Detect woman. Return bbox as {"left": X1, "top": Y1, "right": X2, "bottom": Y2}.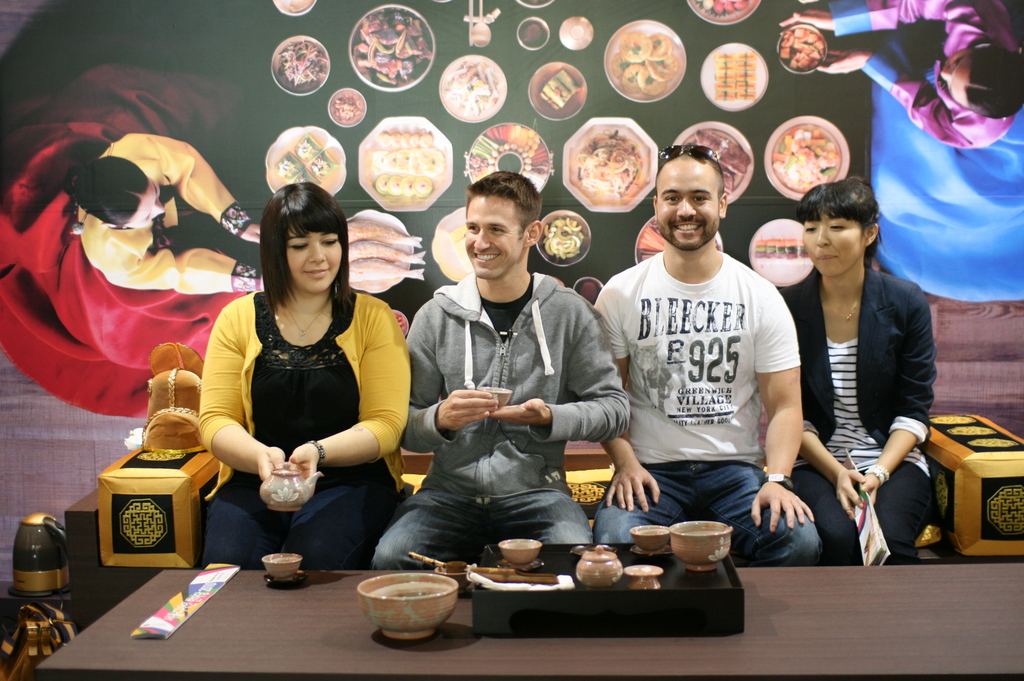
{"left": 778, "top": 0, "right": 1023, "bottom": 151}.
